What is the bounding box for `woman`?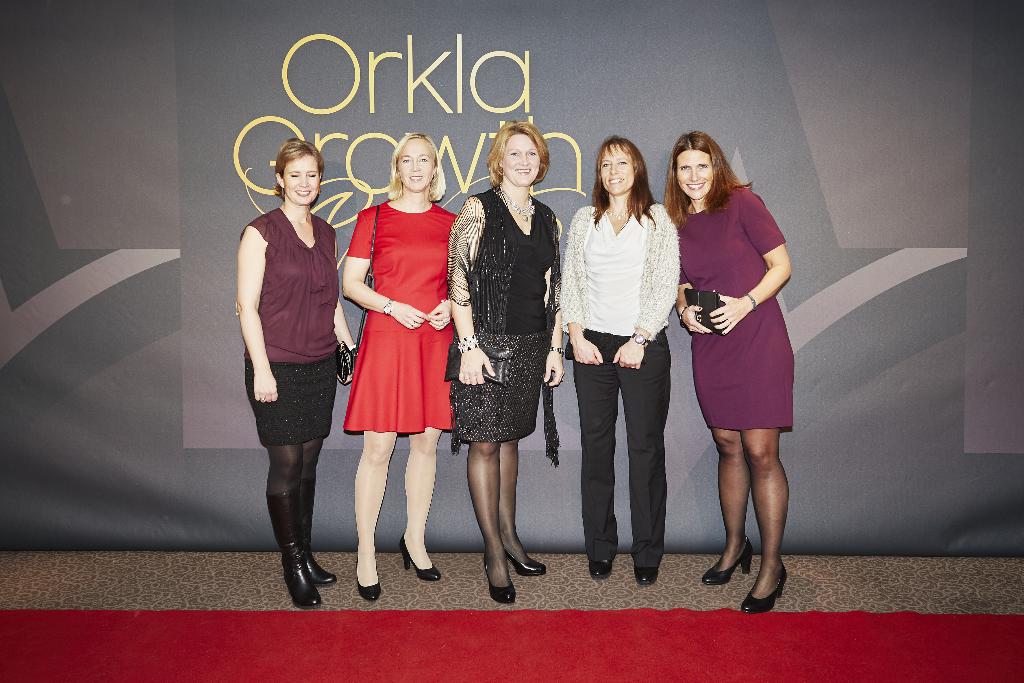
box=[557, 132, 678, 591].
